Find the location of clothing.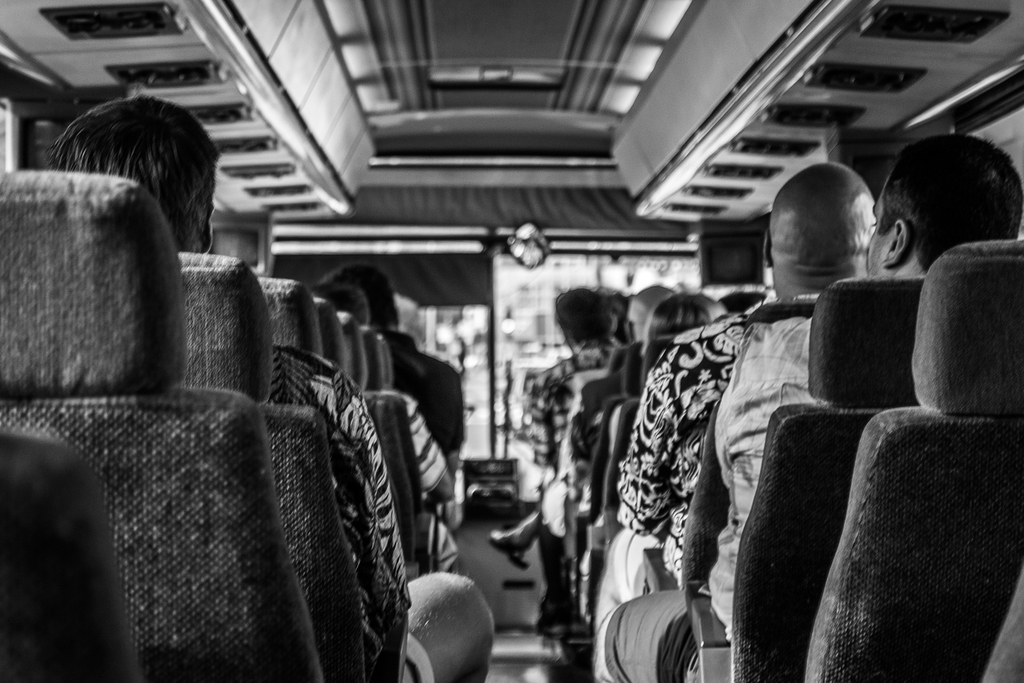
Location: bbox=[566, 356, 626, 504].
